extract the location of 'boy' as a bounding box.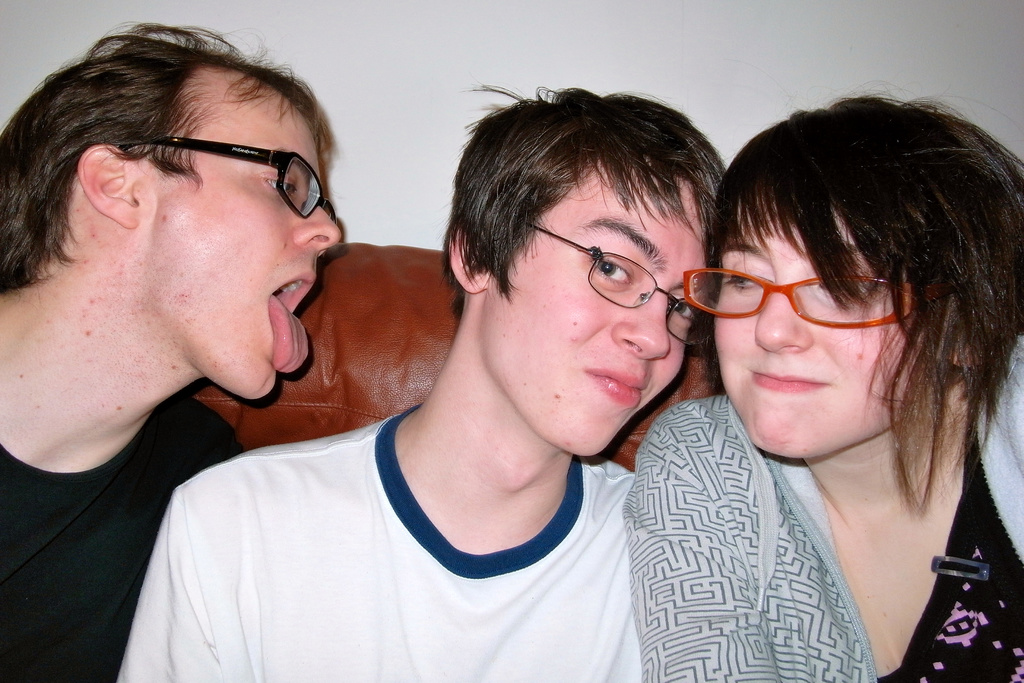
x1=0 y1=27 x2=356 y2=672.
